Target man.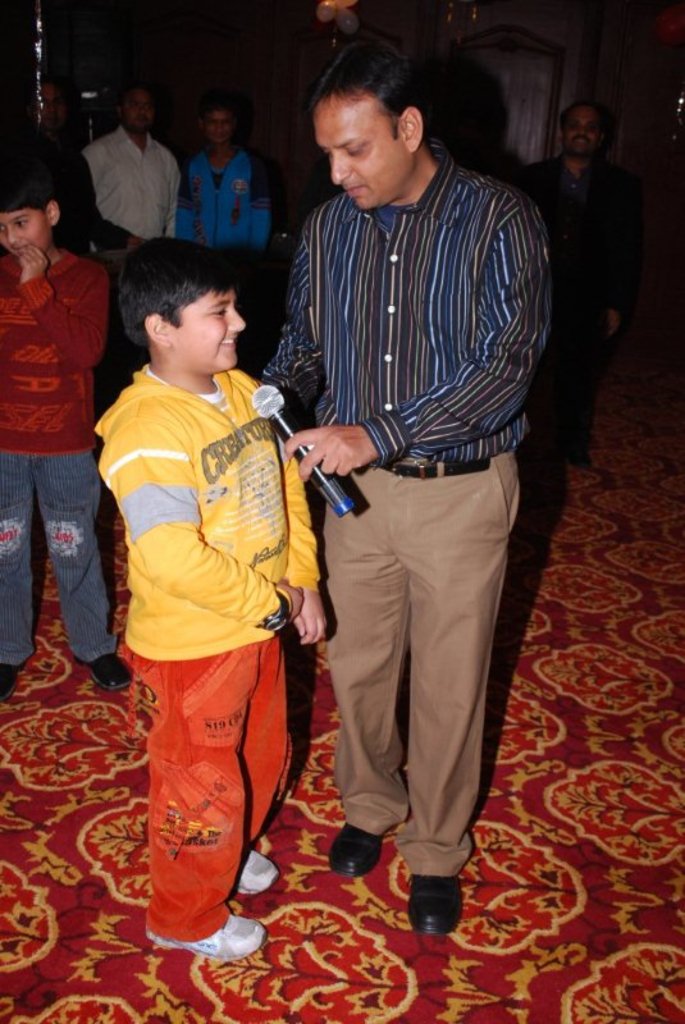
Target region: bbox=(10, 81, 99, 250).
